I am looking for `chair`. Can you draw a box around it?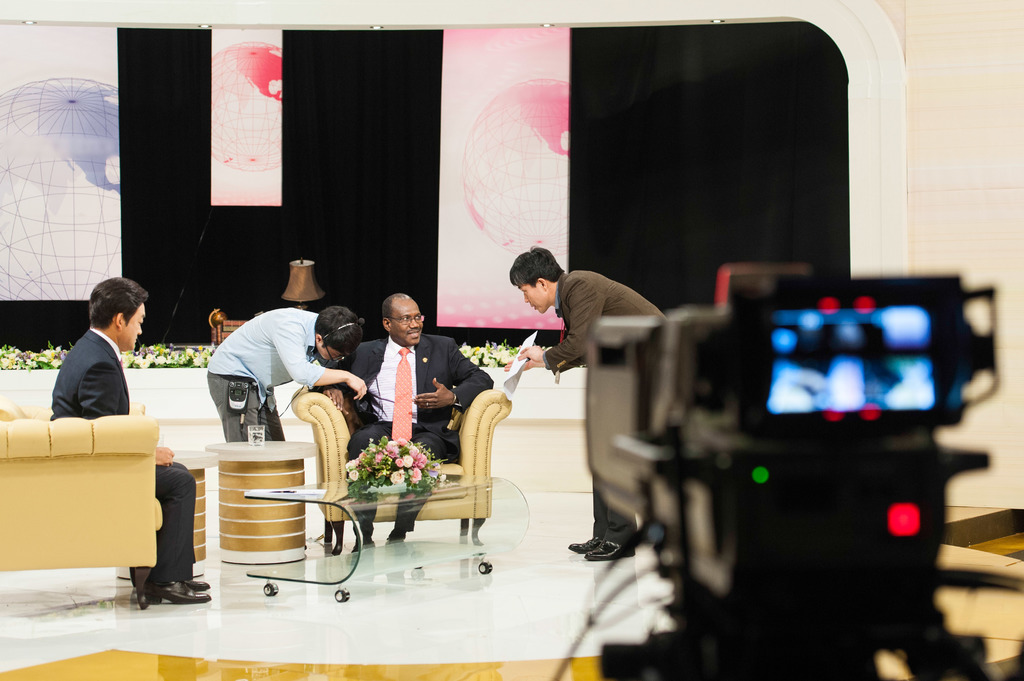
Sure, the bounding box is select_region(0, 403, 166, 612).
